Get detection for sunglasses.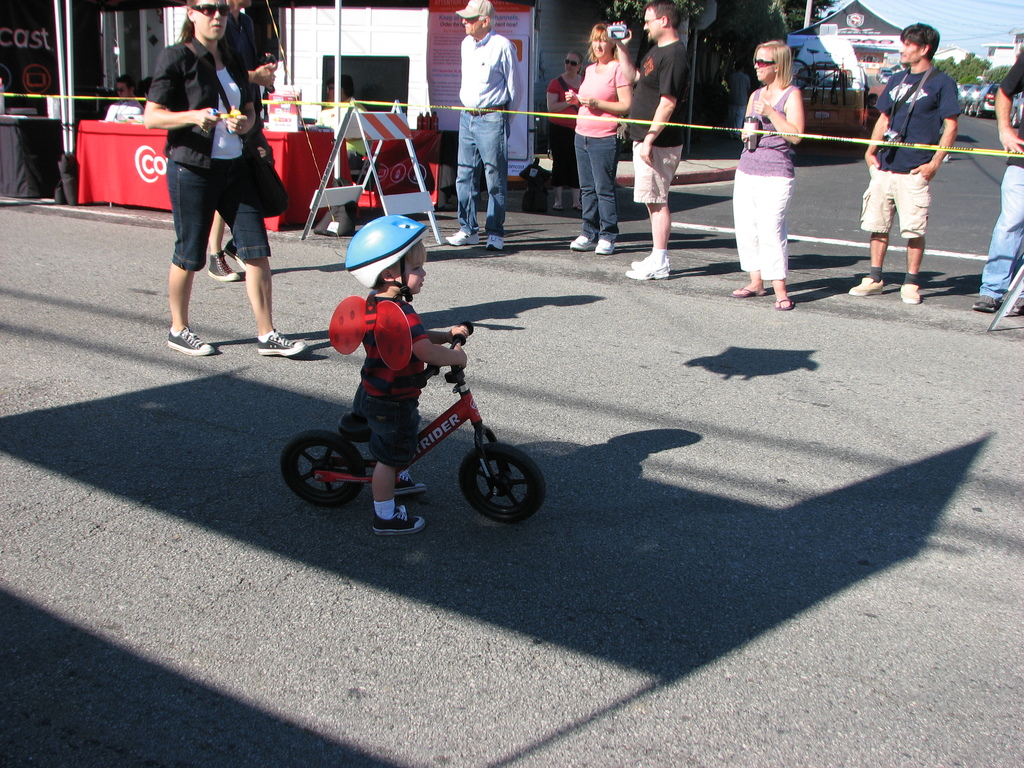
Detection: x1=564 y1=58 x2=582 y2=68.
